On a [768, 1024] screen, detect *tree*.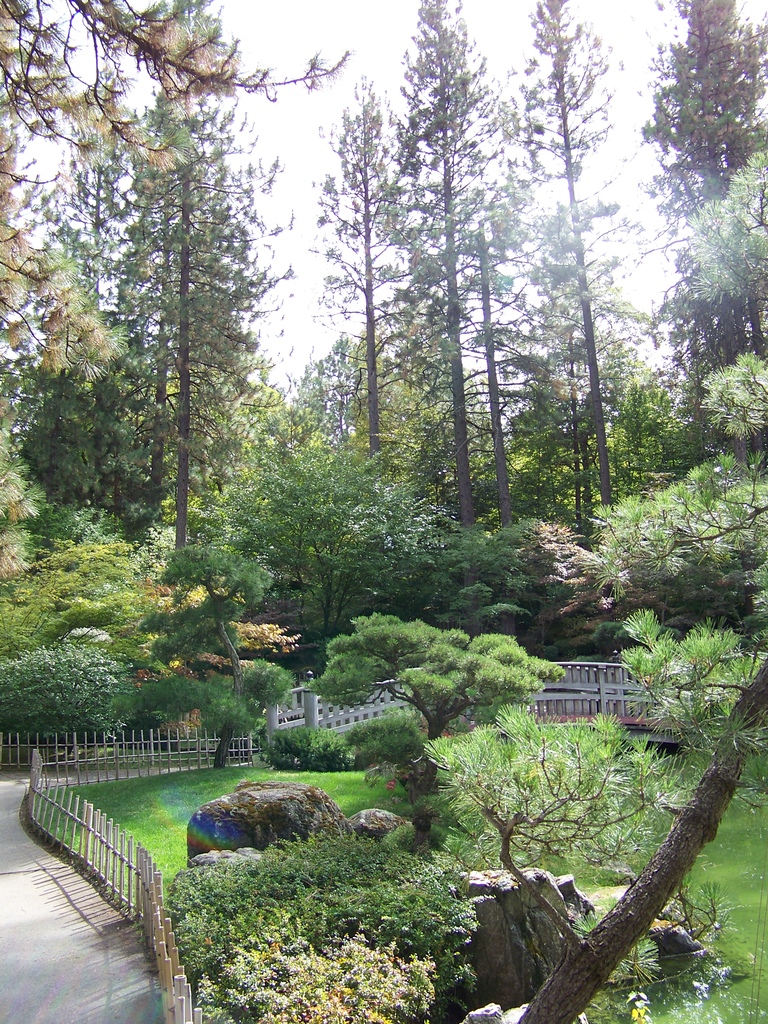
bbox=(426, 157, 767, 1023).
